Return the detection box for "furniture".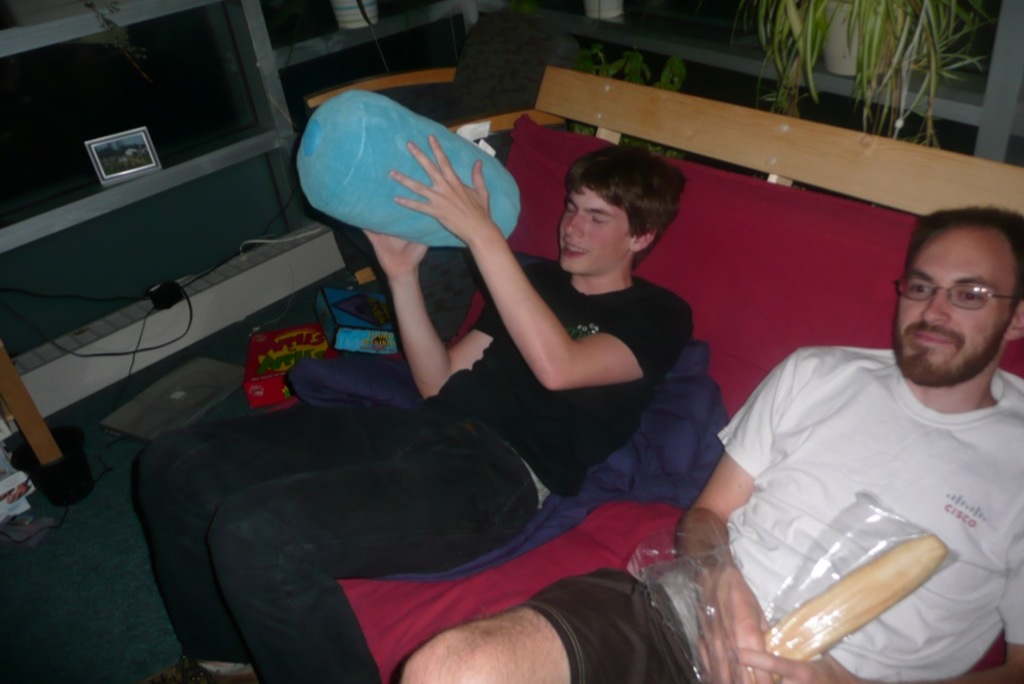
305, 8, 595, 341.
